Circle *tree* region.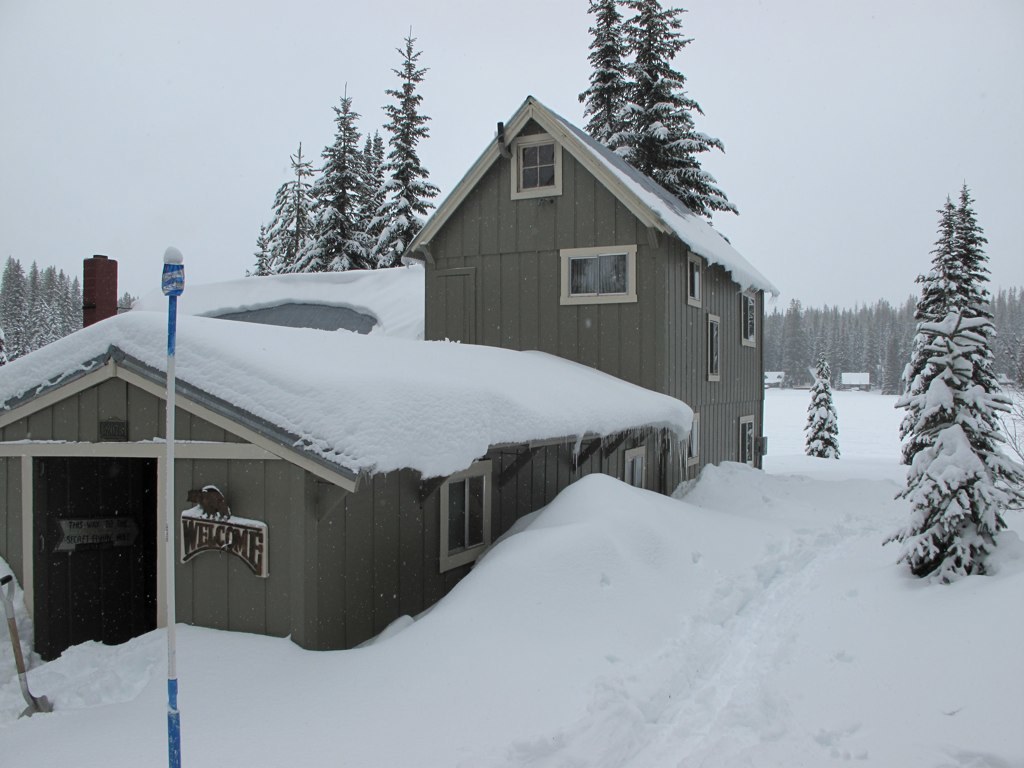
Region: (292, 77, 367, 268).
